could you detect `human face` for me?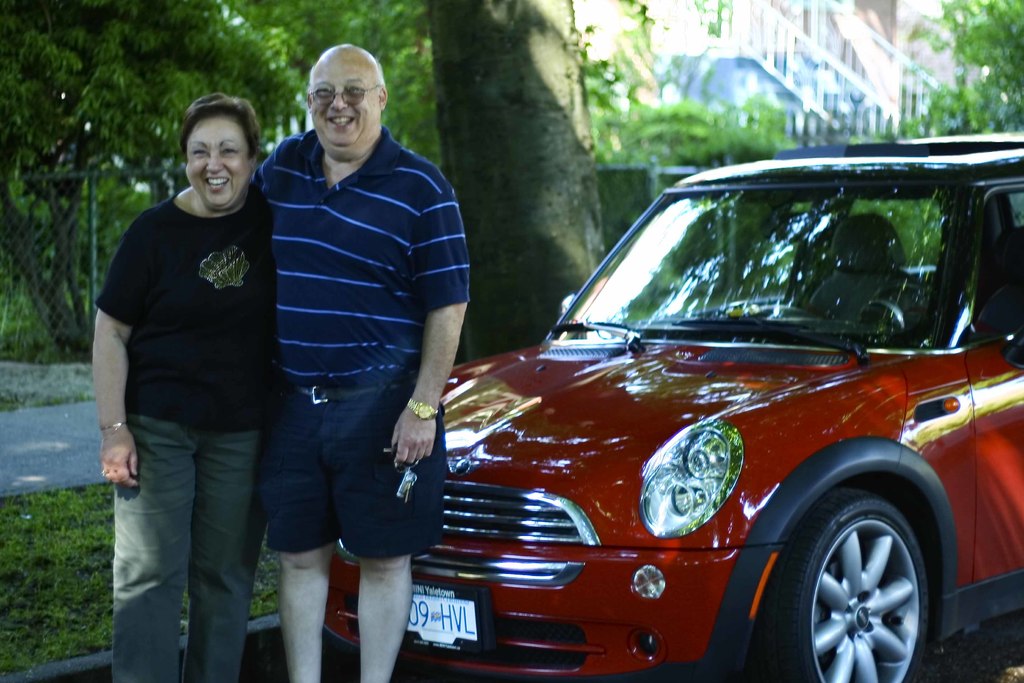
Detection result: 311/54/381/155.
